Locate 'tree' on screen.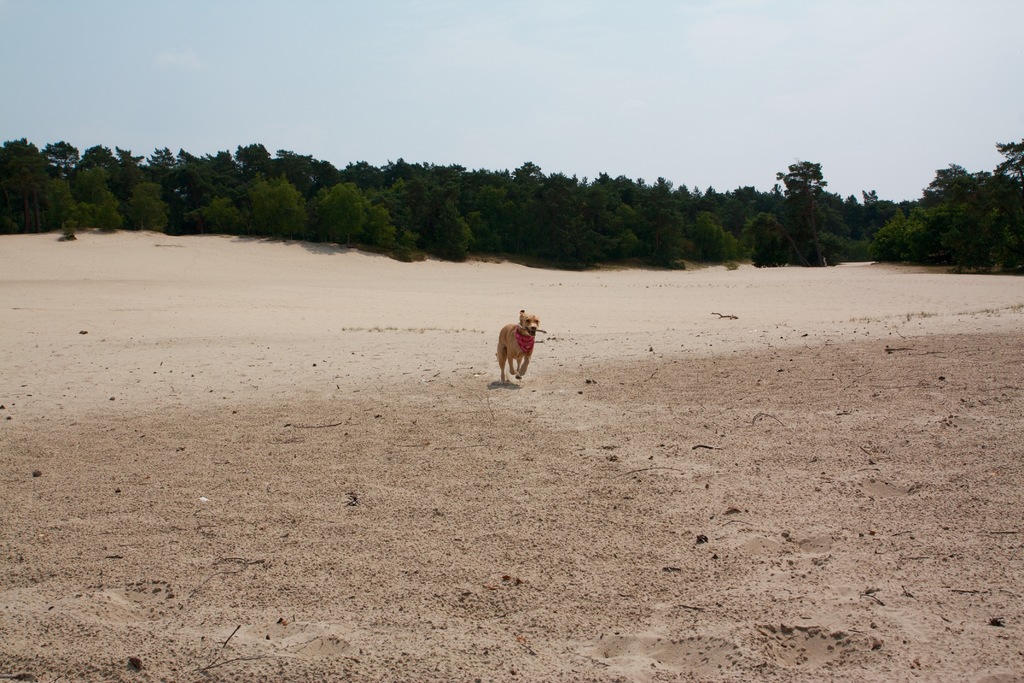
On screen at BBox(509, 160, 550, 203).
